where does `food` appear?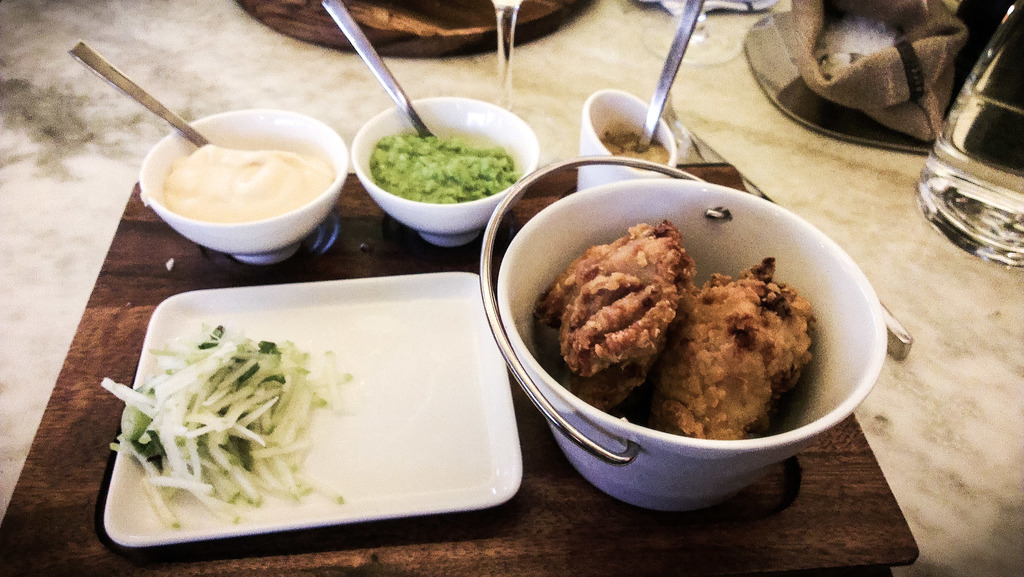
Appears at x1=660 y1=252 x2=819 y2=439.
